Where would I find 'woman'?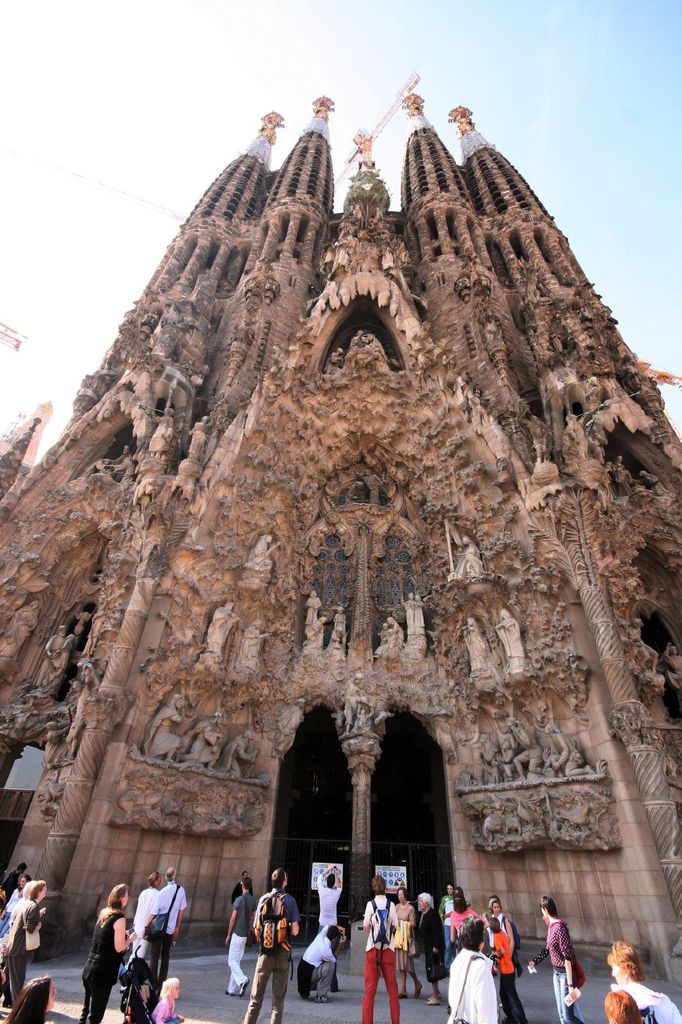
At detection(446, 889, 473, 961).
